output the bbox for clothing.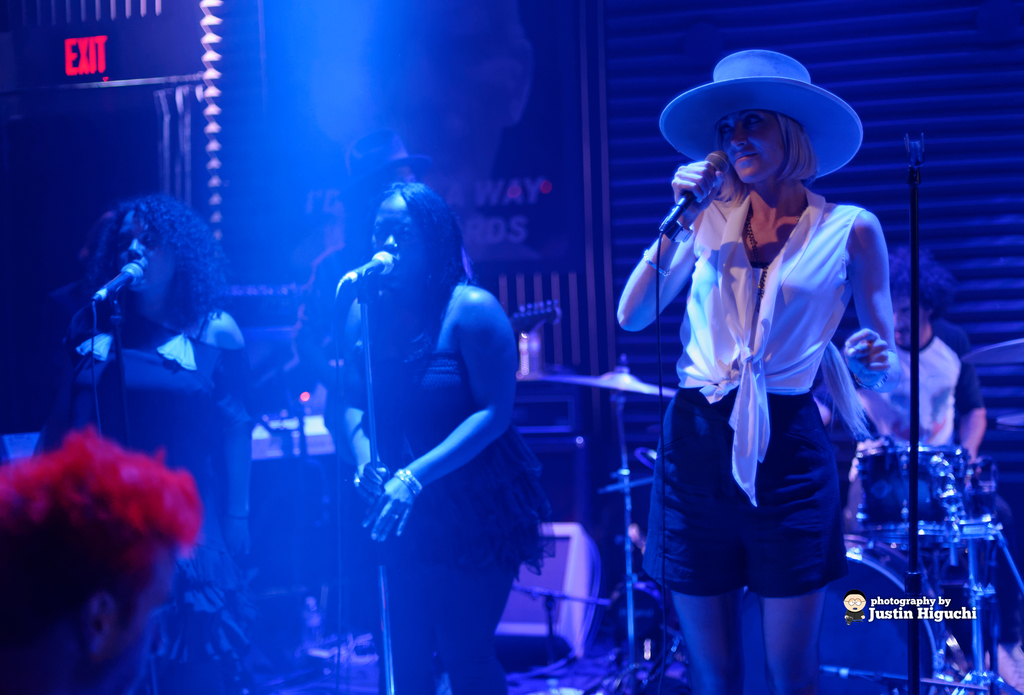
box(369, 292, 541, 582).
